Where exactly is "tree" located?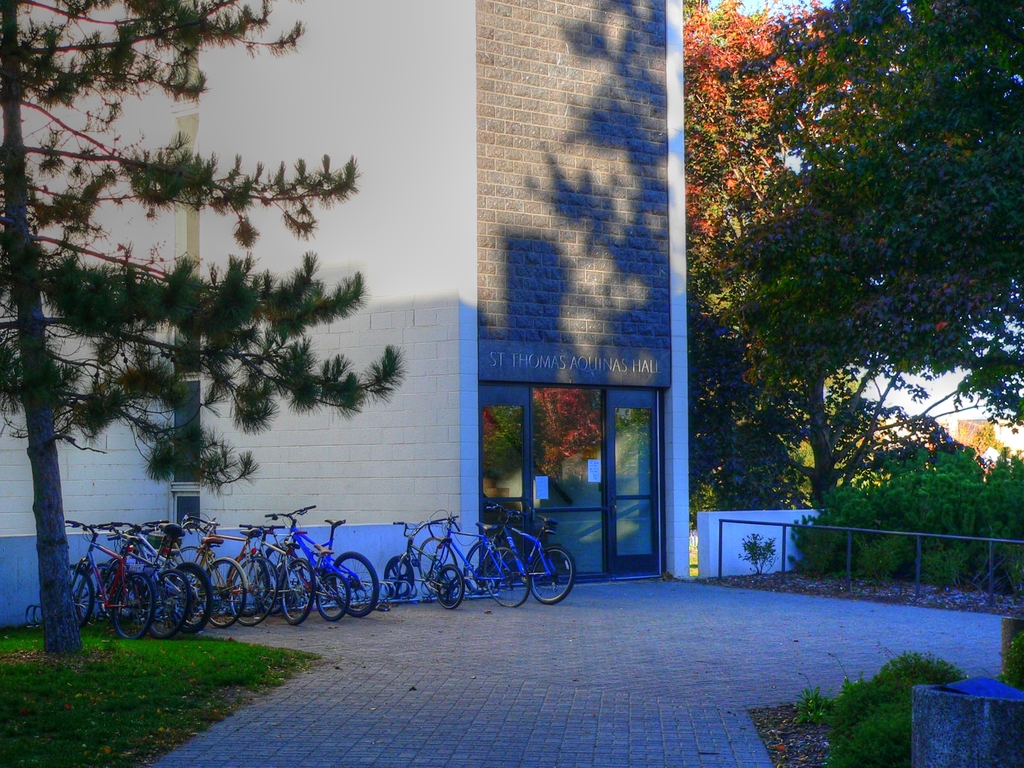
Its bounding box is detection(0, 0, 406, 664).
